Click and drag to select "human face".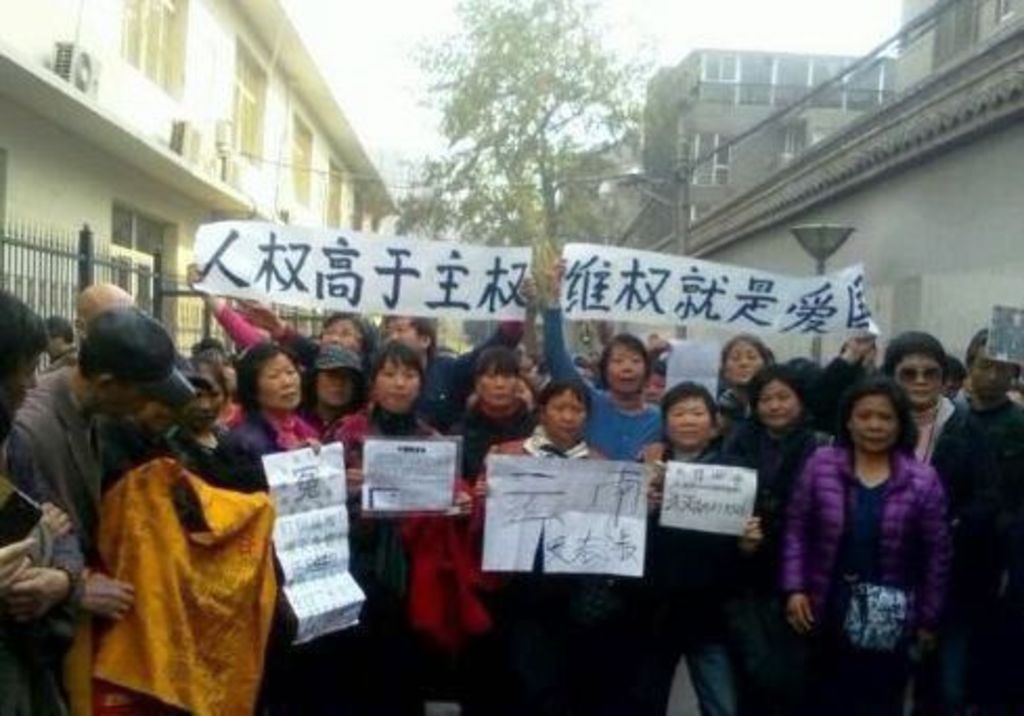
Selection: bbox(477, 362, 517, 404).
